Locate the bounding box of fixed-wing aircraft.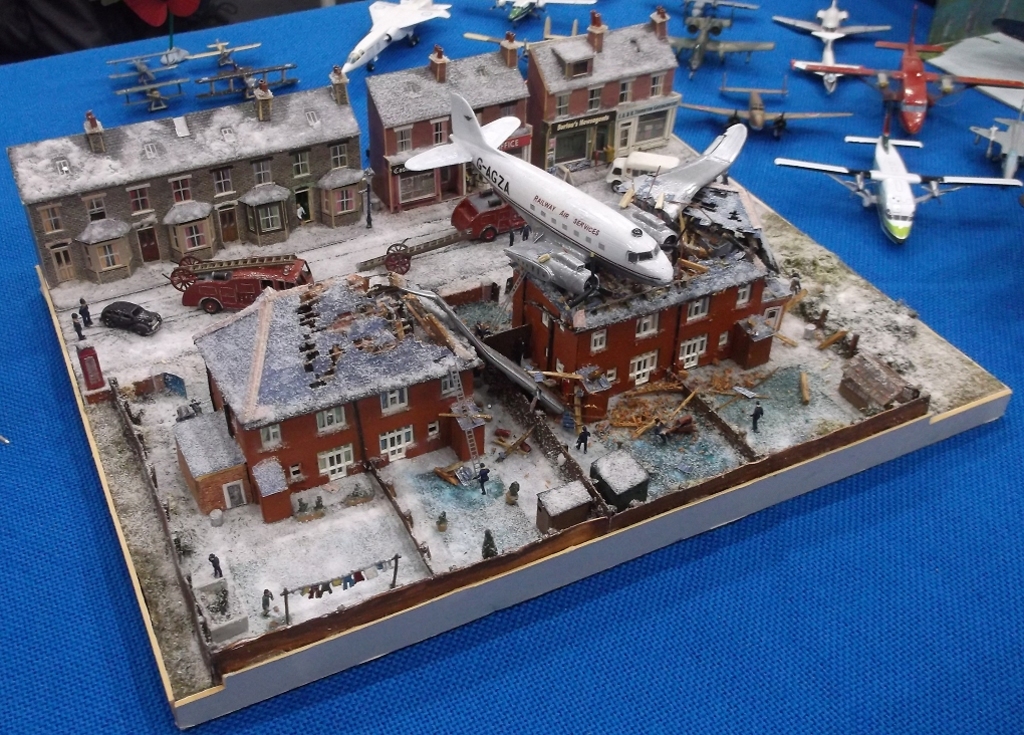
Bounding box: BBox(965, 99, 1023, 178).
